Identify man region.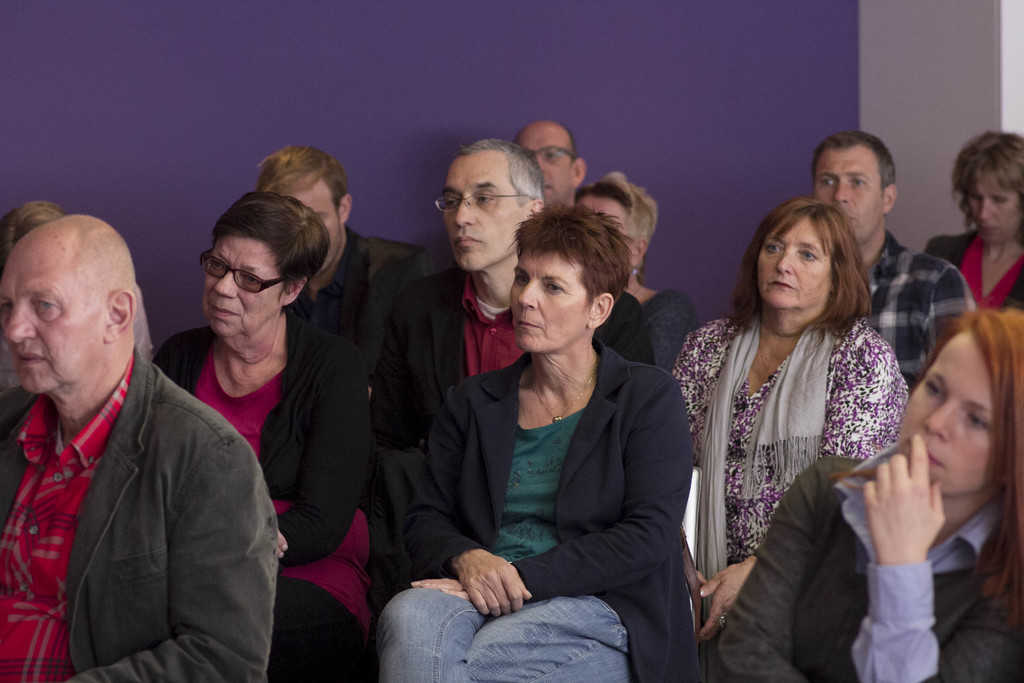
Region: (left=0, top=204, right=317, bottom=659).
